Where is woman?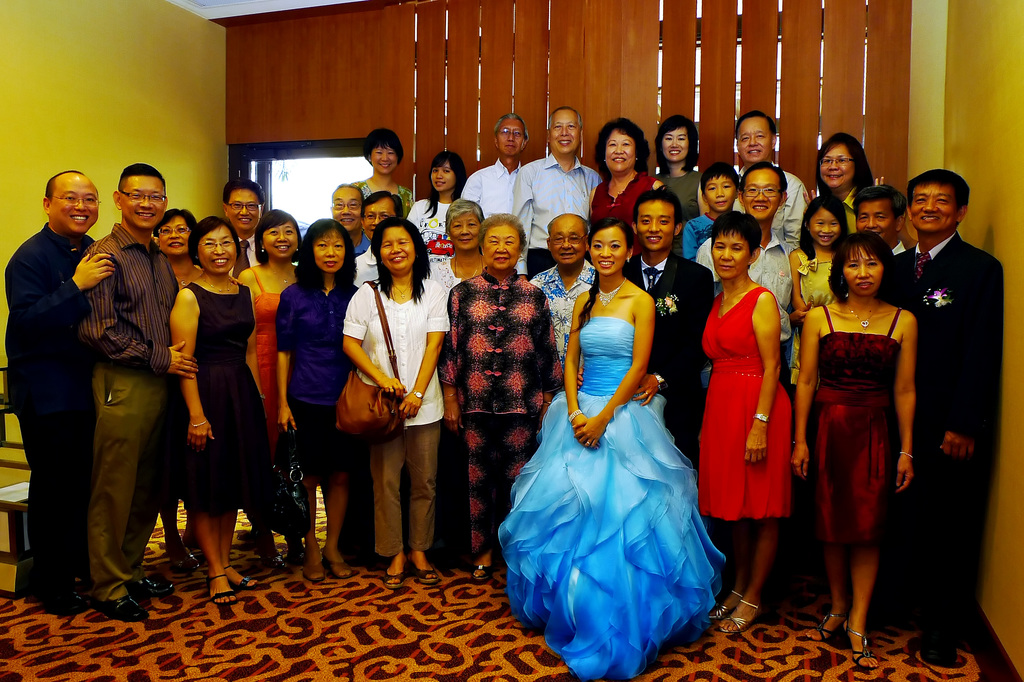
<bbox>584, 119, 663, 228</bbox>.
